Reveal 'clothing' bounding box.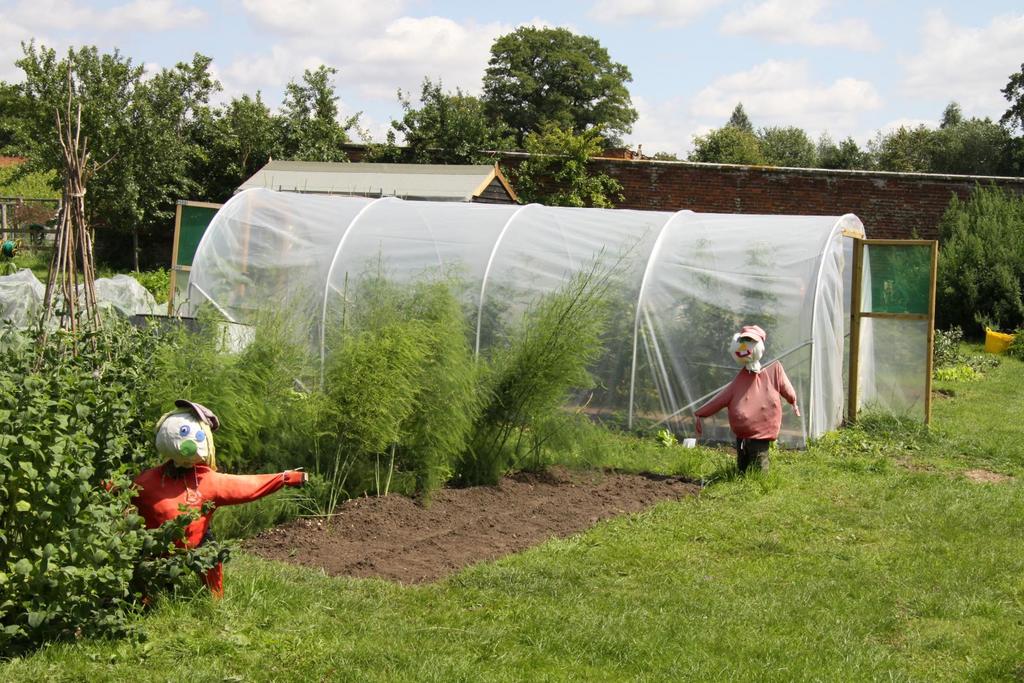
Revealed: Rect(712, 347, 799, 471).
